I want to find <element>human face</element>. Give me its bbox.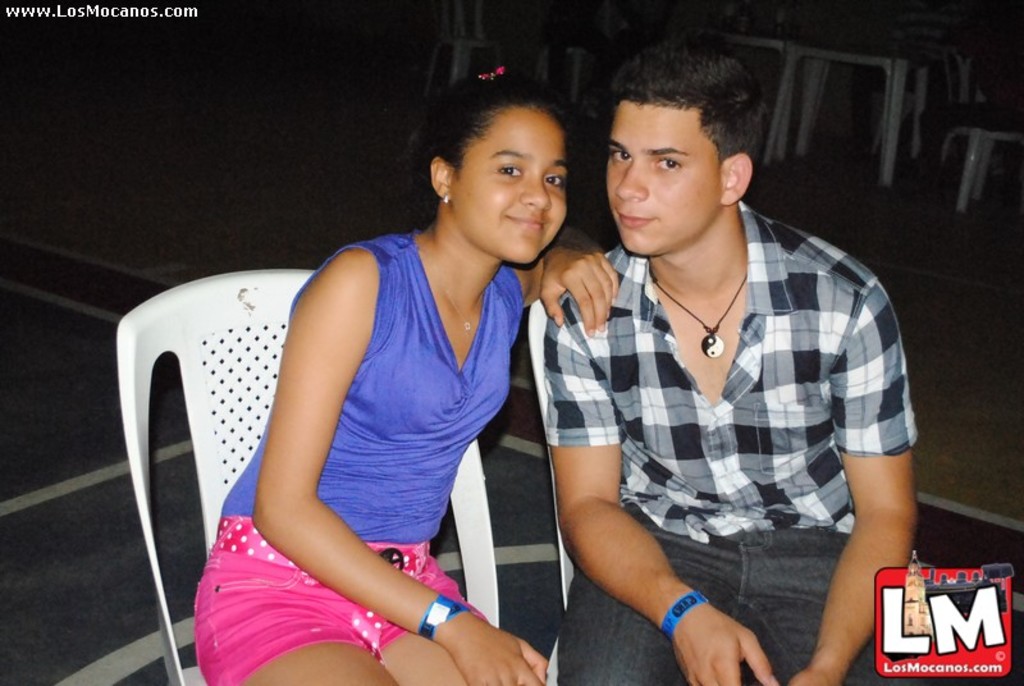
608, 105, 726, 255.
